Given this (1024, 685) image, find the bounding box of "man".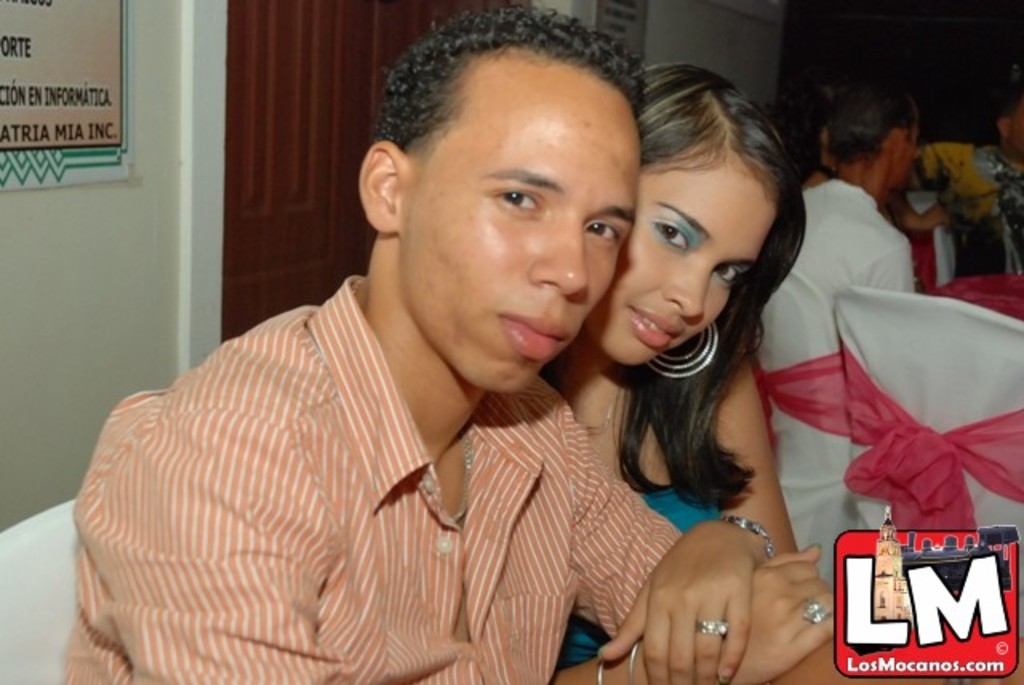
Rect(80, 13, 771, 684).
